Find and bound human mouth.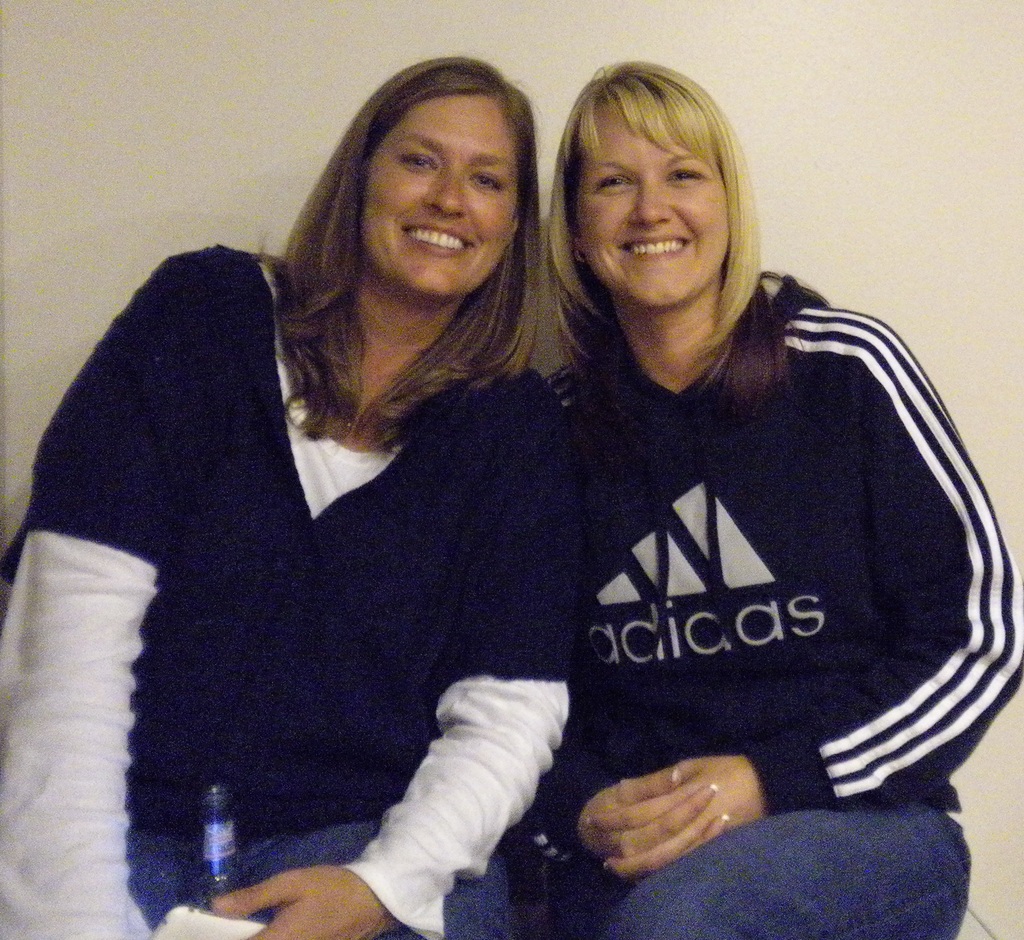
Bound: (399, 218, 476, 252).
